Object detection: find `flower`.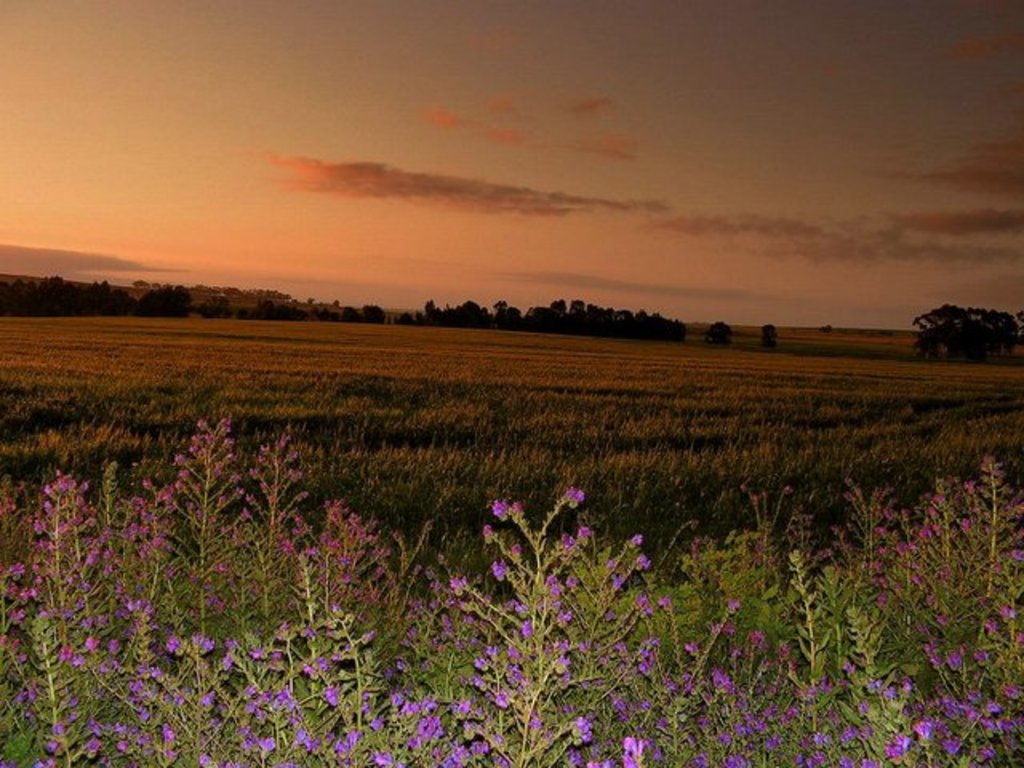
bbox=[43, 477, 70, 496].
